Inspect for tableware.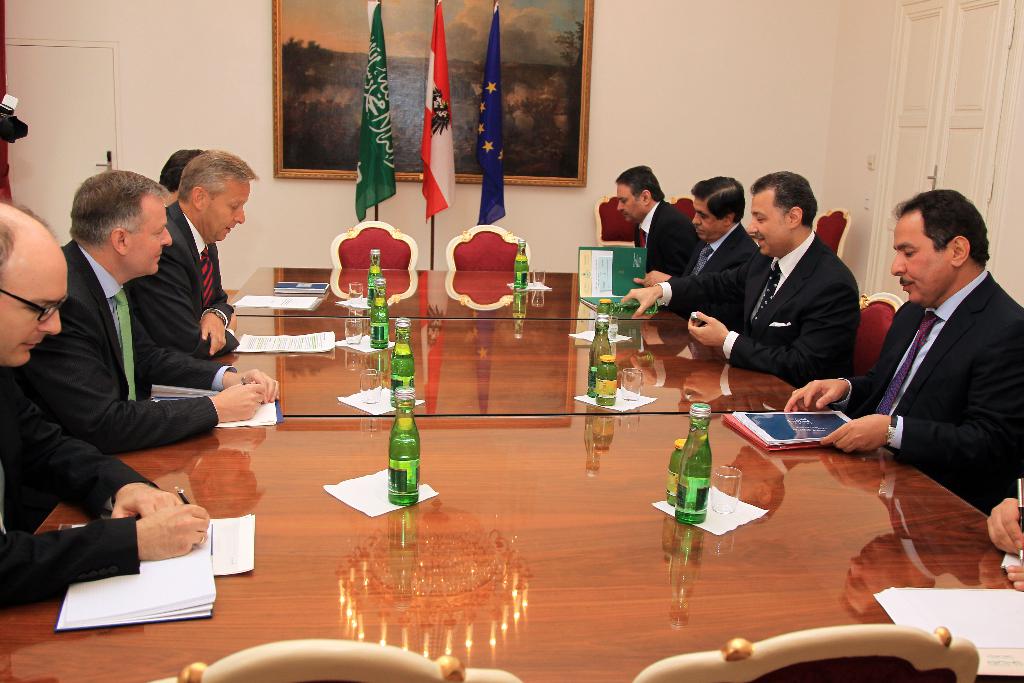
Inspection: left=348, top=283, right=362, bottom=306.
